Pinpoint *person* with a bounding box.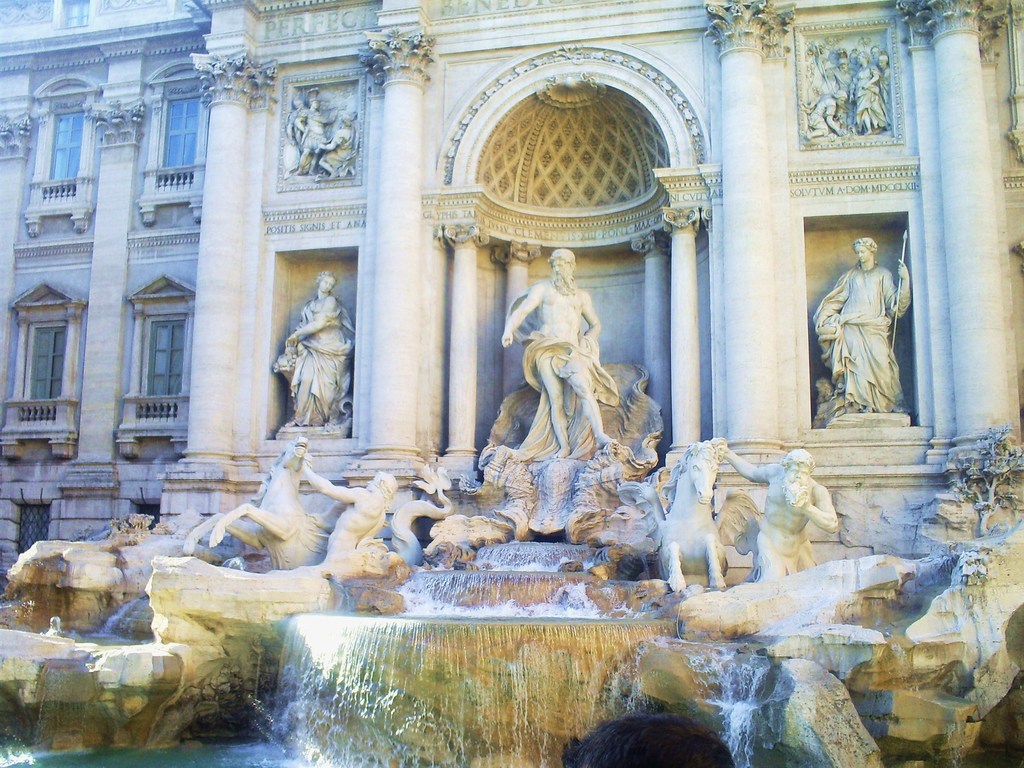
317,112,356,177.
